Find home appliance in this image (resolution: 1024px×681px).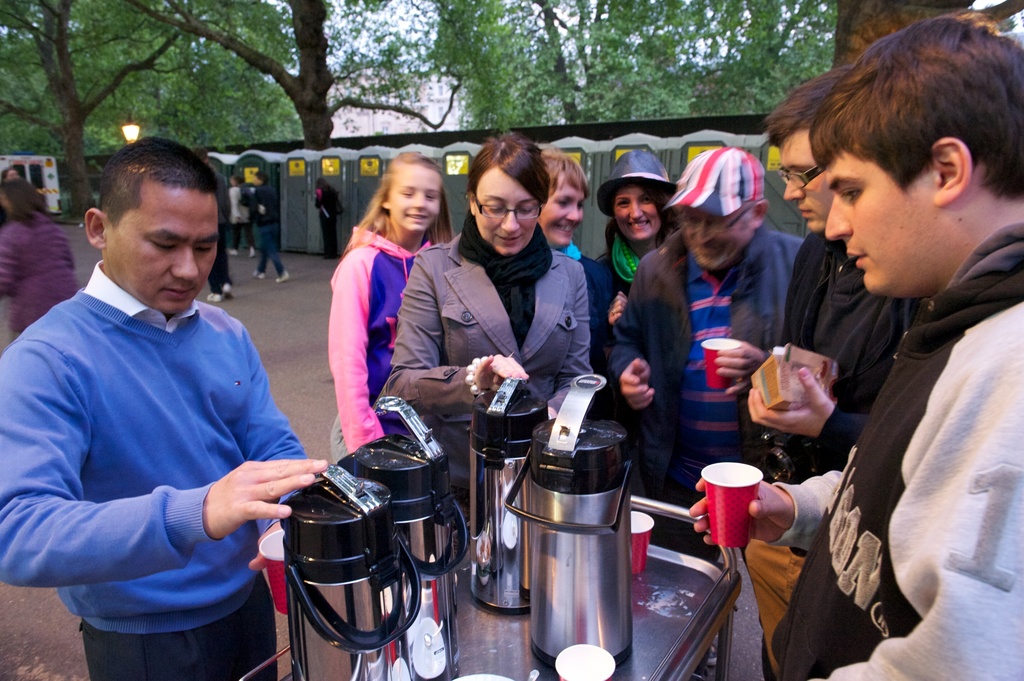
502, 368, 635, 675.
